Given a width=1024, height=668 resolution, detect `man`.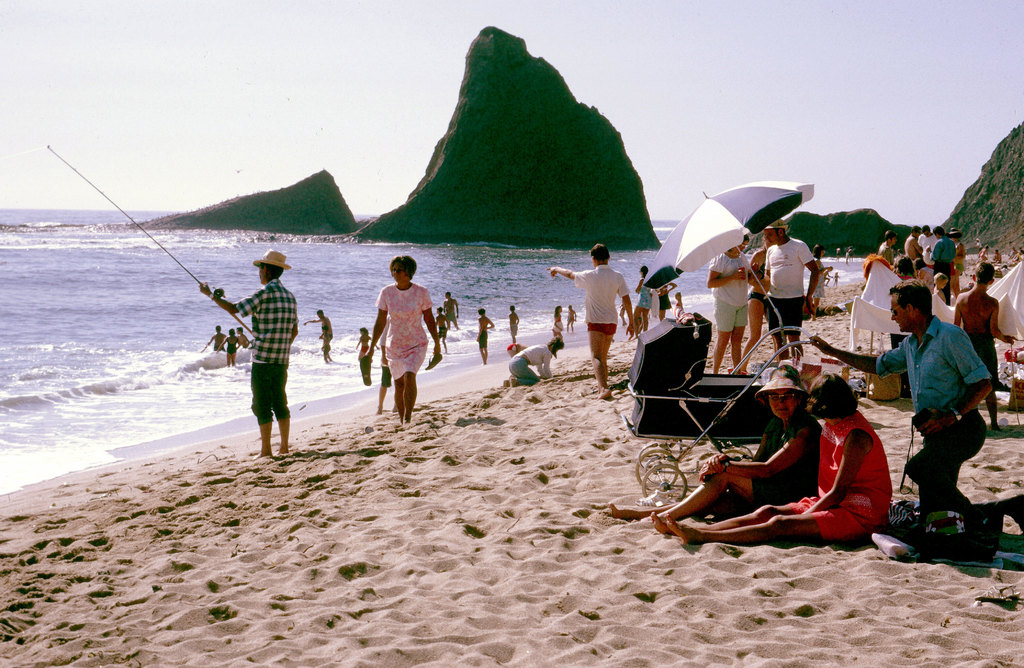
[920,223,932,256].
